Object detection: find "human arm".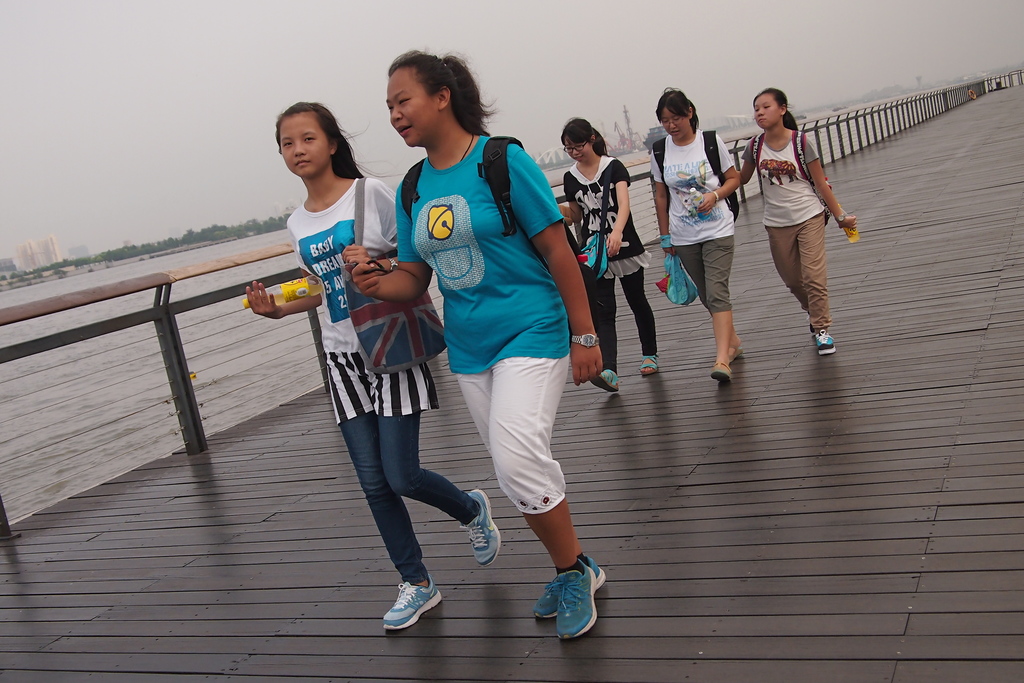
[left=340, top=177, right=401, bottom=272].
